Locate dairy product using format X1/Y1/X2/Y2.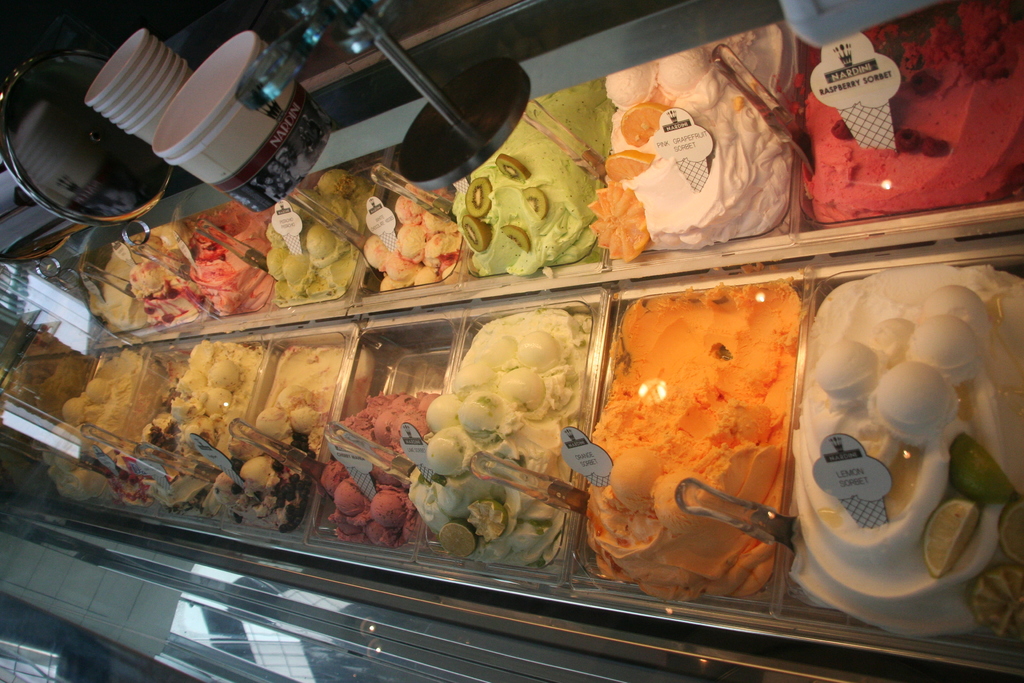
595/300/796/605.
